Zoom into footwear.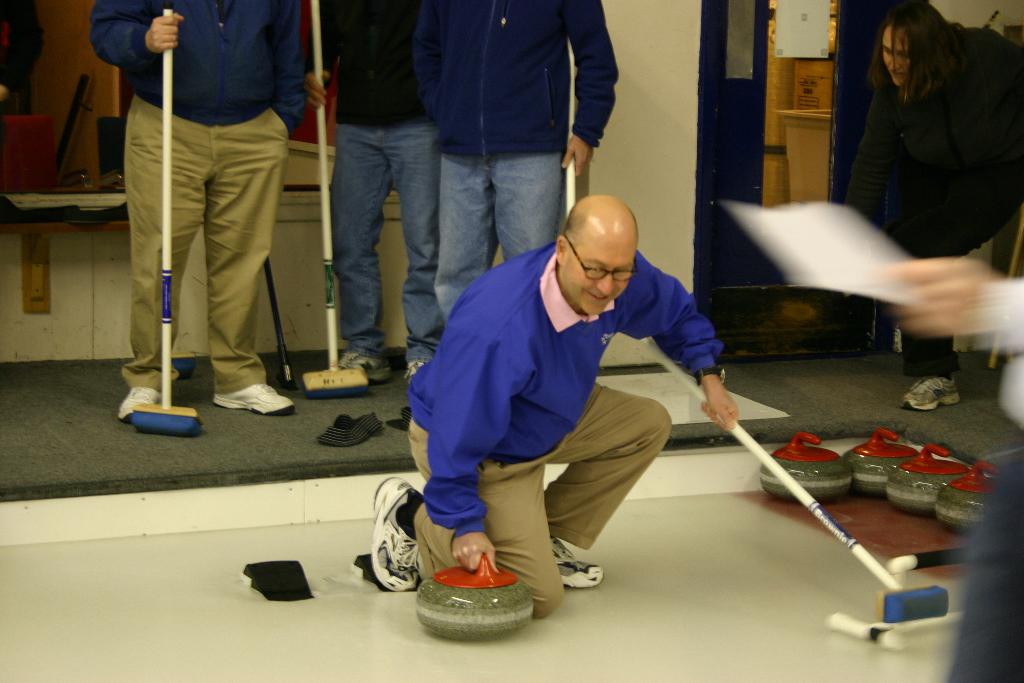
Zoom target: 371,472,426,592.
